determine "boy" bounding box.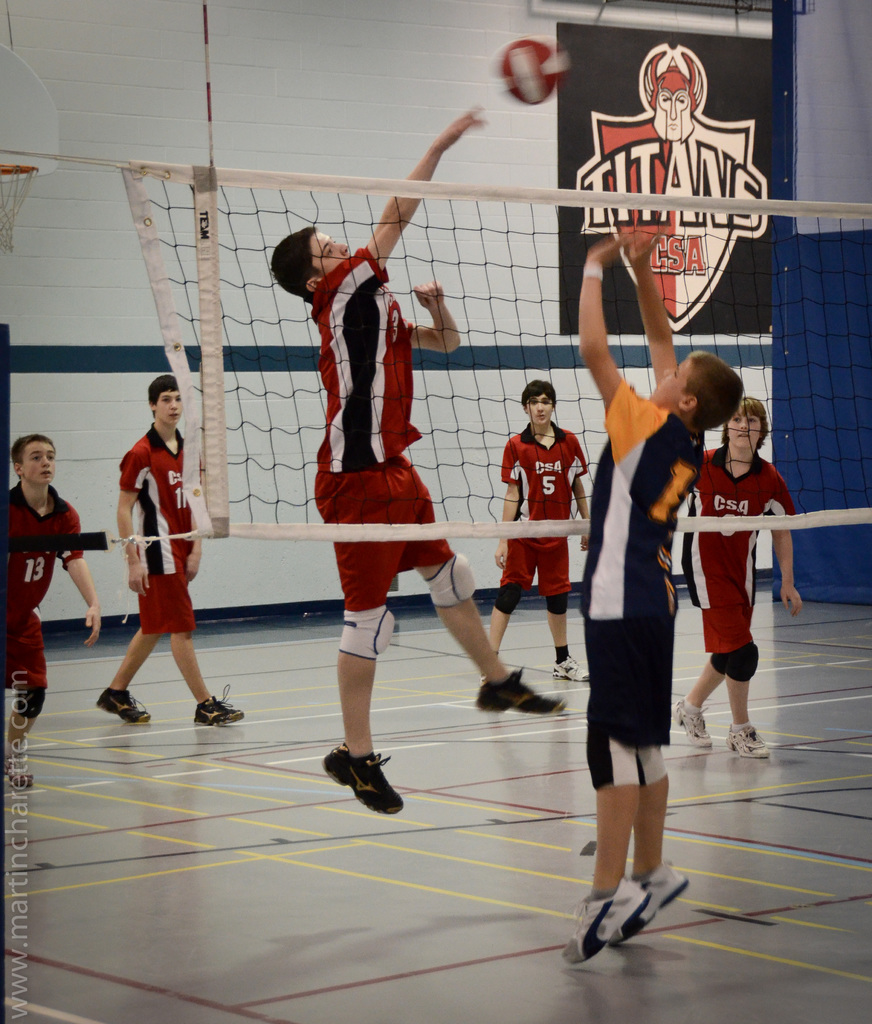
Determined: 561 225 739 964.
